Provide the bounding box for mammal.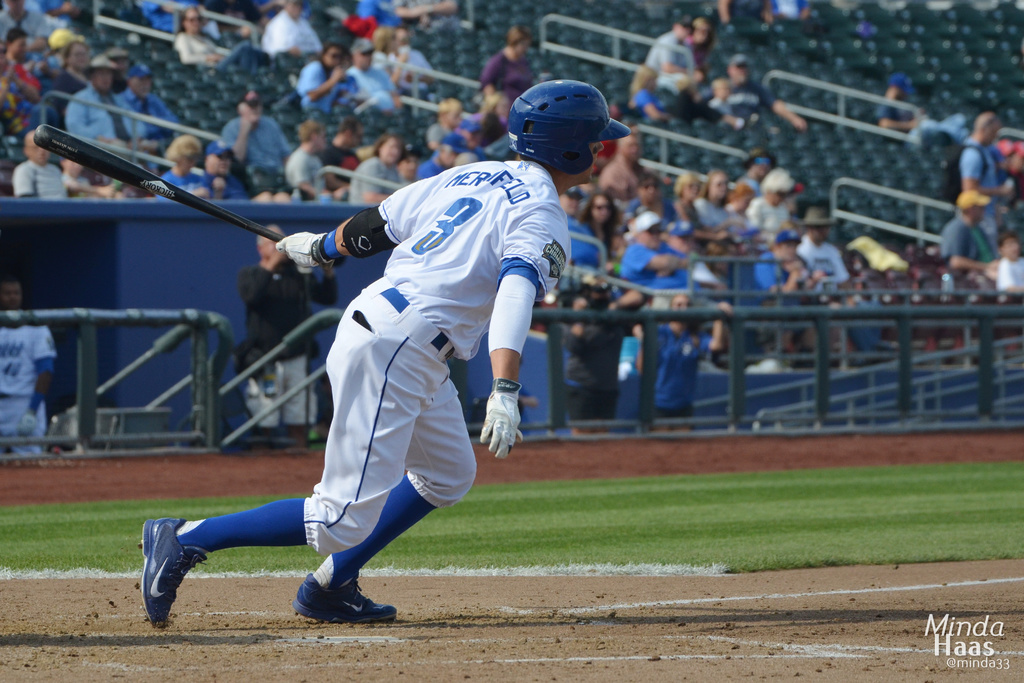
select_region(169, 3, 279, 82).
